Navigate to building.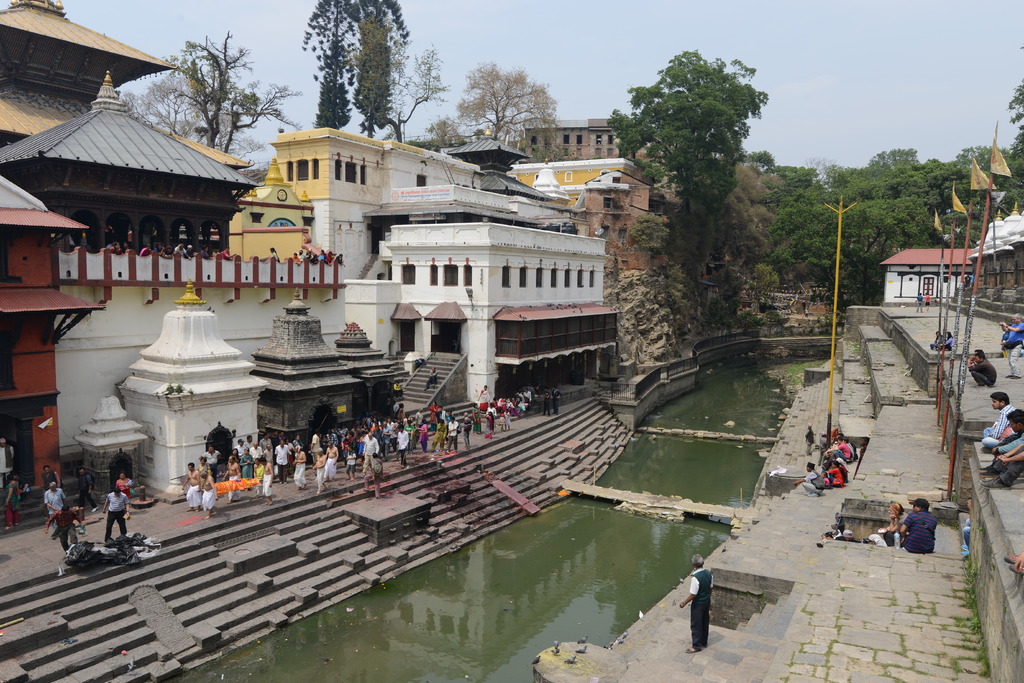
Navigation target: [x1=966, y1=205, x2=1023, y2=288].
